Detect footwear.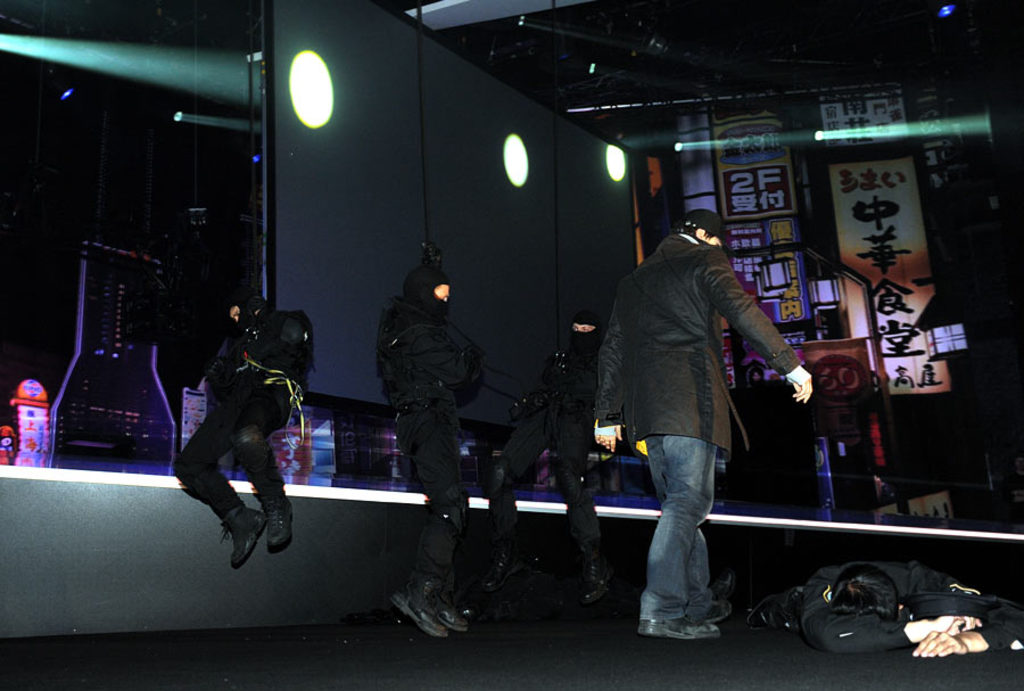
Detected at bbox(222, 499, 269, 565).
